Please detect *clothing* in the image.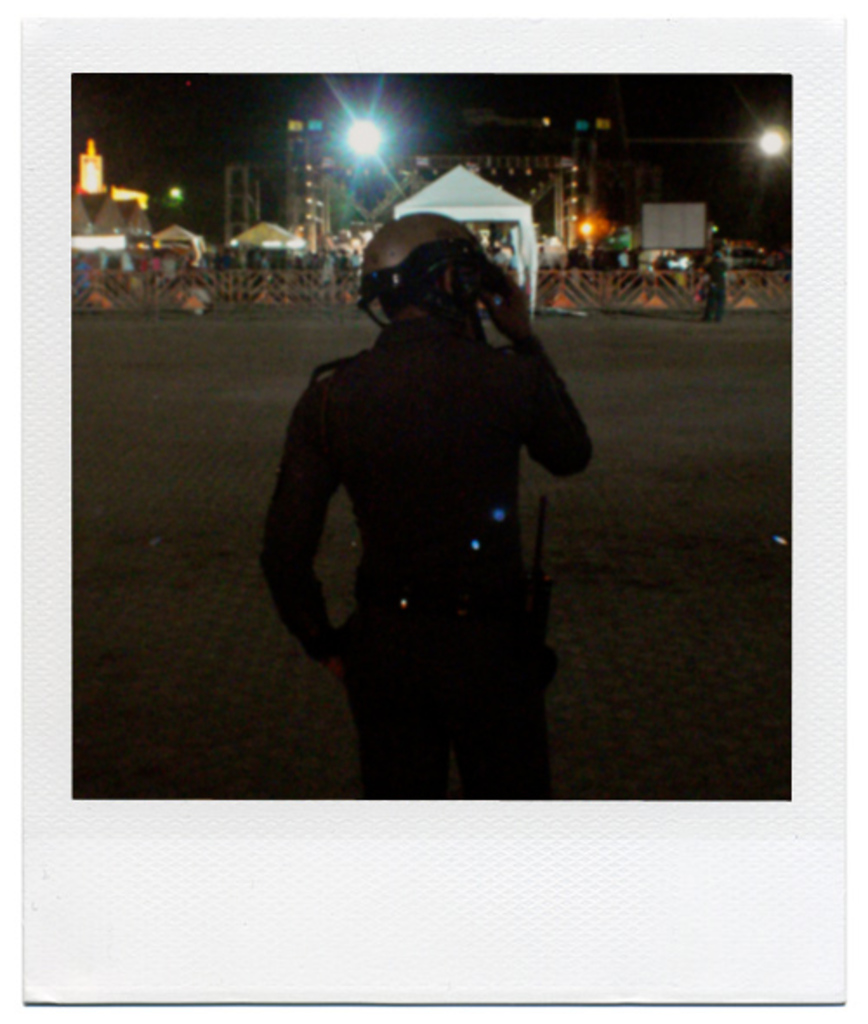
267/318/587/800.
